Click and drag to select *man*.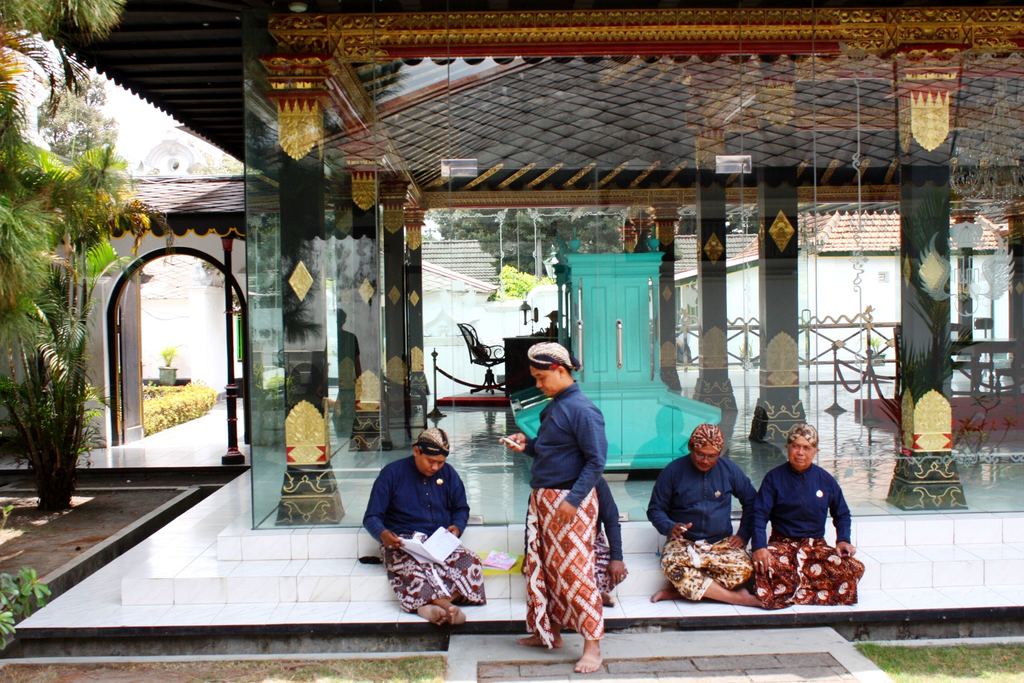
Selection: l=364, t=423, r=485, b=621.
